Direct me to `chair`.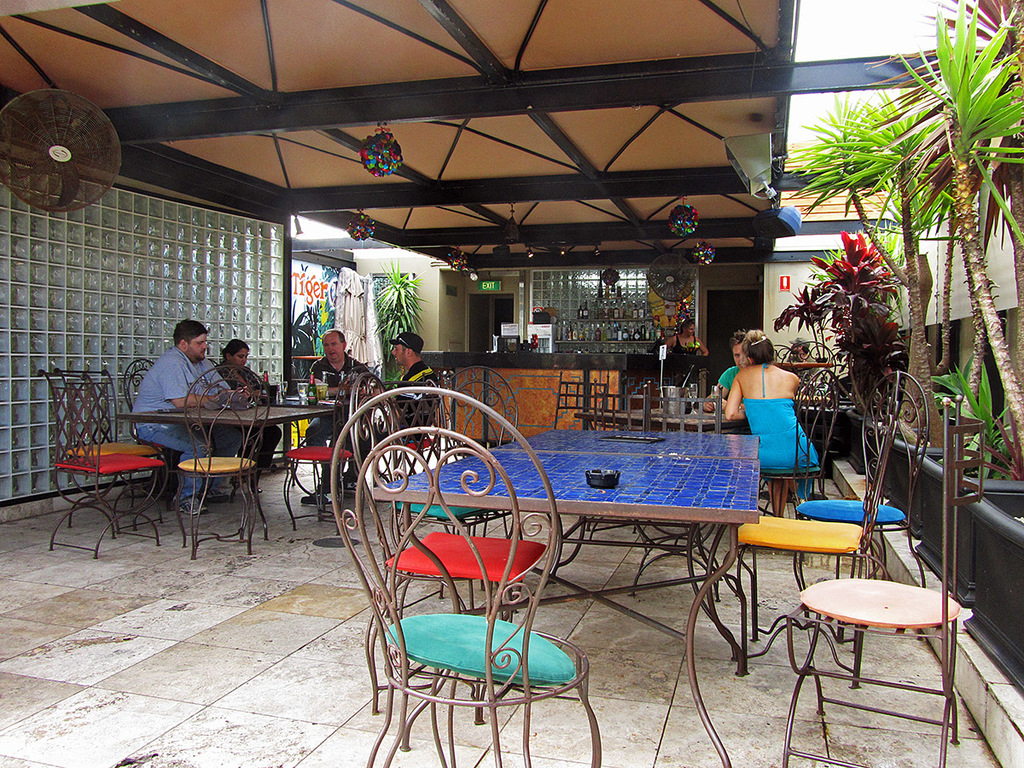
Direction: box(732, 373, 905, 691).
